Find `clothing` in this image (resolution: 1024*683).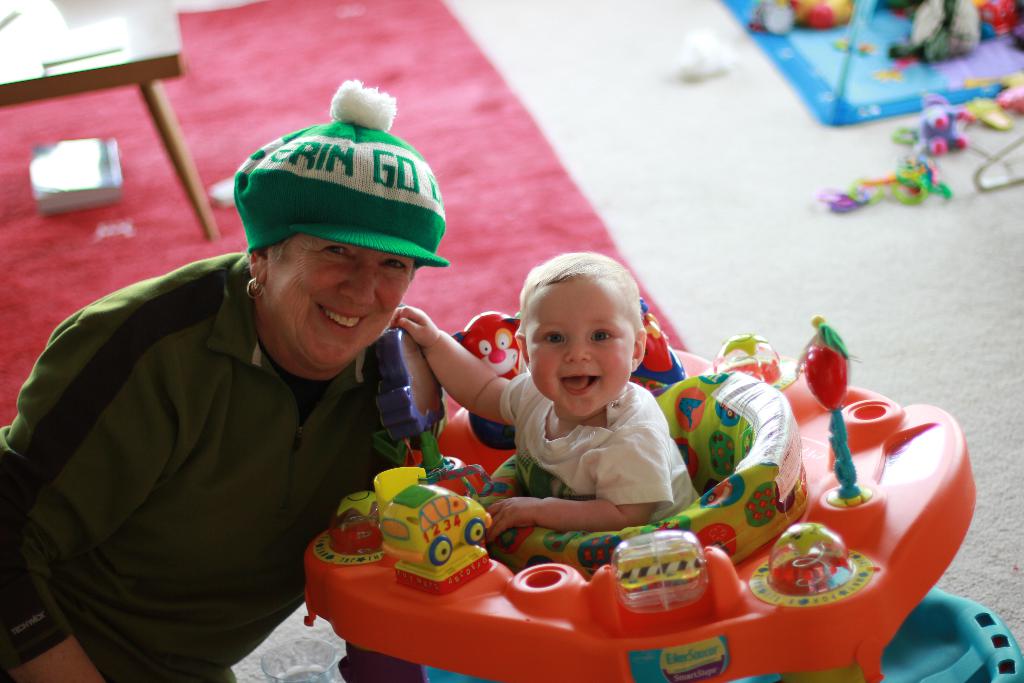
(x1=490, y1=363, x2=705, y2=555).
